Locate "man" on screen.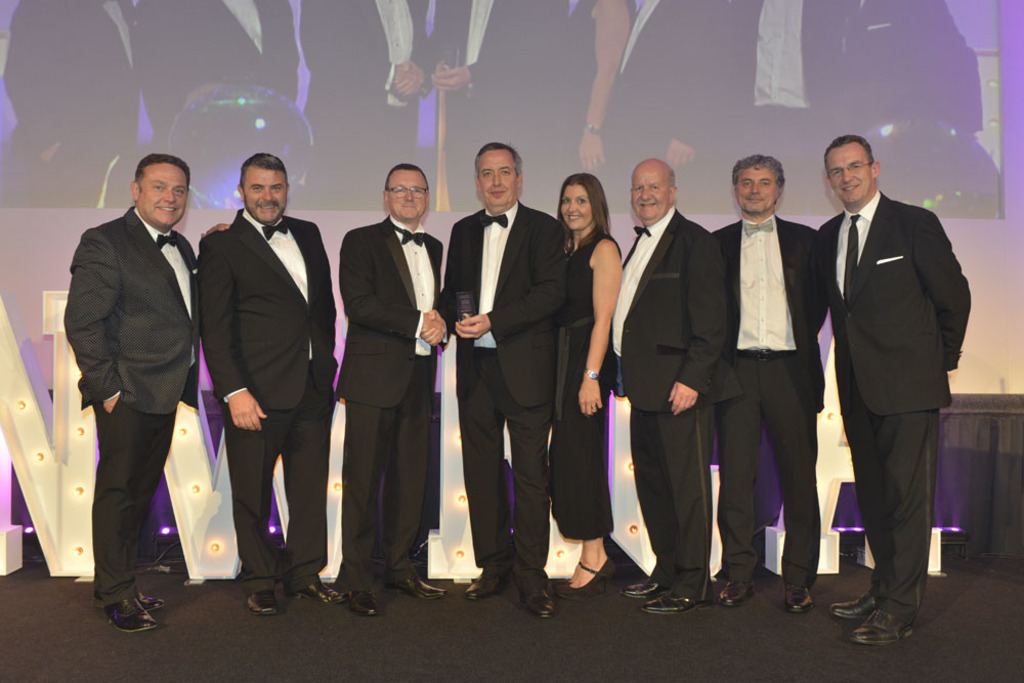
On screen at 63, 154, 234, 632.
